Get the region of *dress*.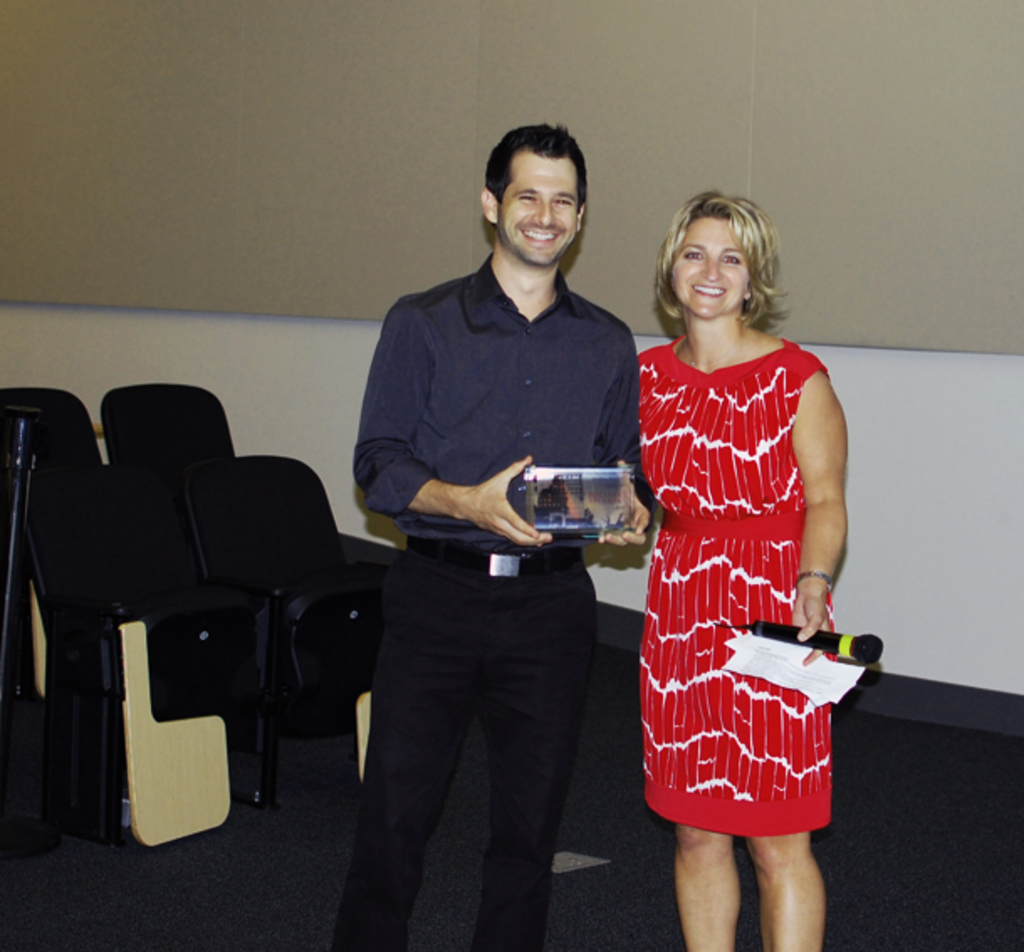
[x1=635, y1=331, x2=856, y2=823].
